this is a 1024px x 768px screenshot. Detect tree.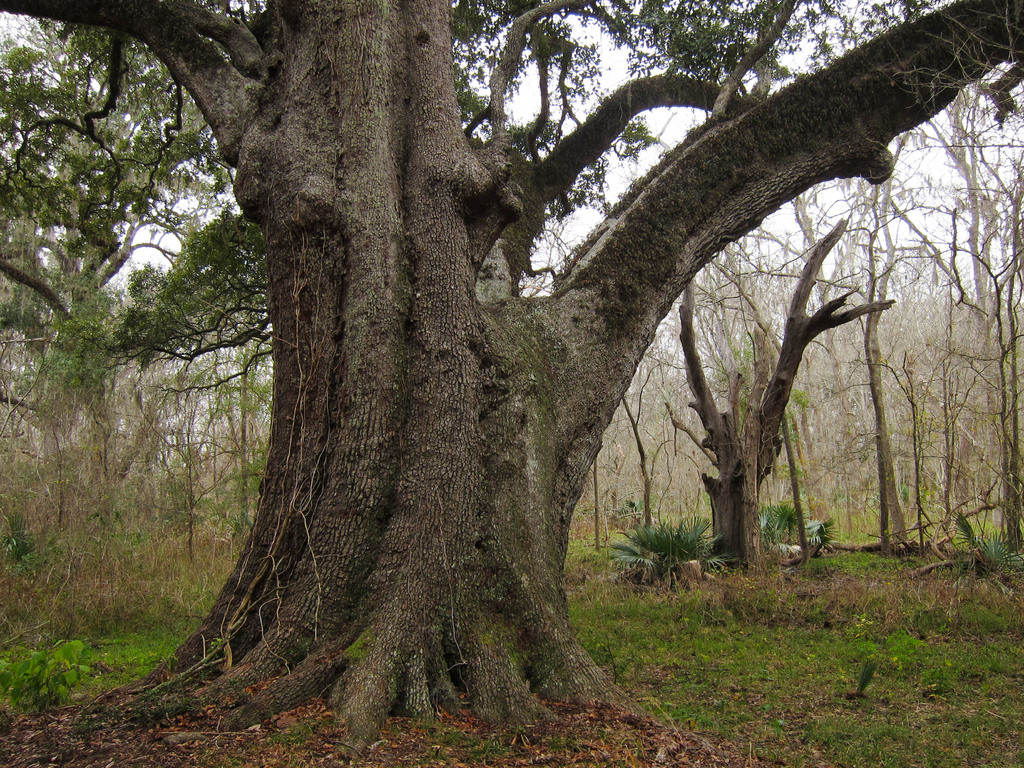
rect(45, 0, 982, 671).
